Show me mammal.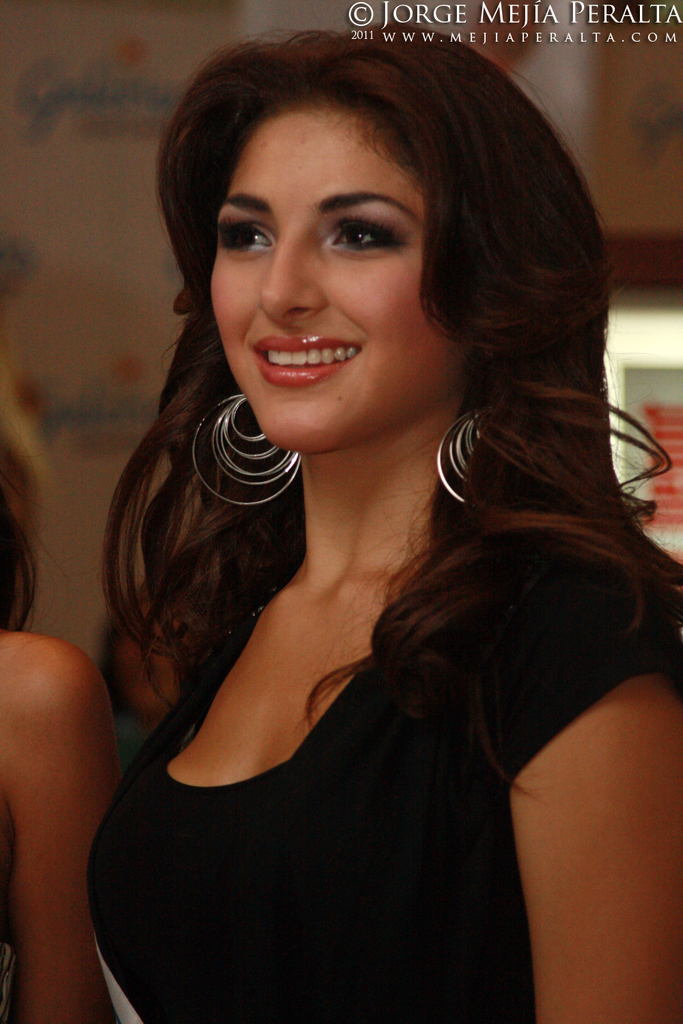
mammal is here: x1=87 y1=23 x2=682 y2=1023.
